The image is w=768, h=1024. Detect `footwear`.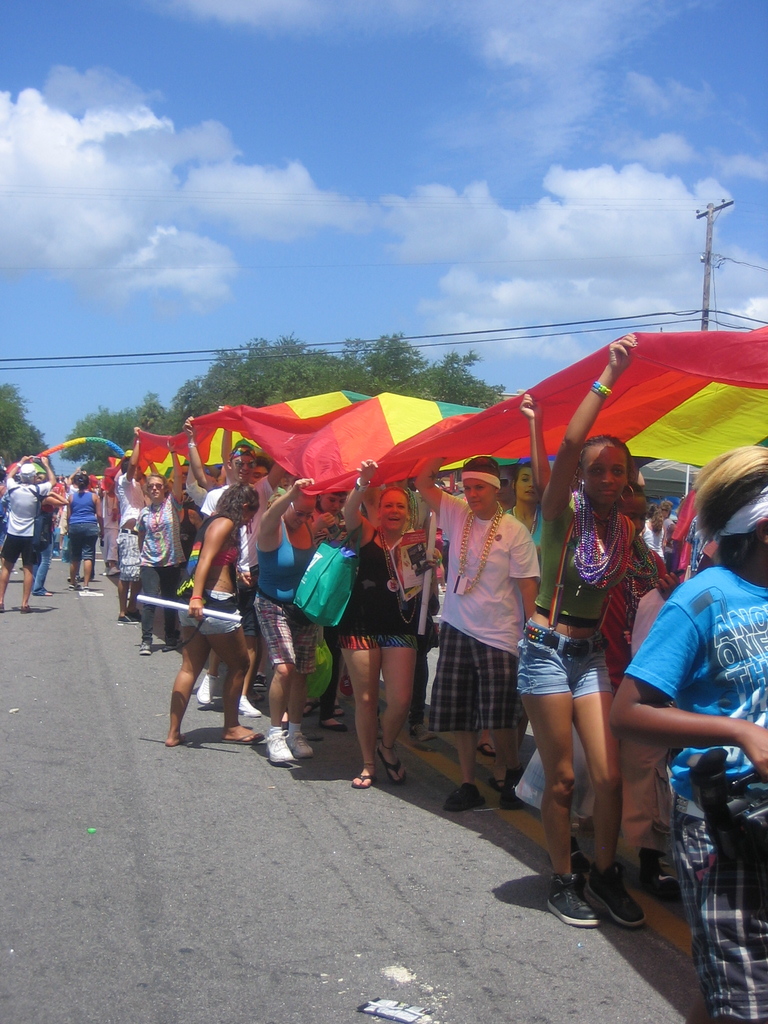
Detection: <region>548, 872, 599, 932</region>.
